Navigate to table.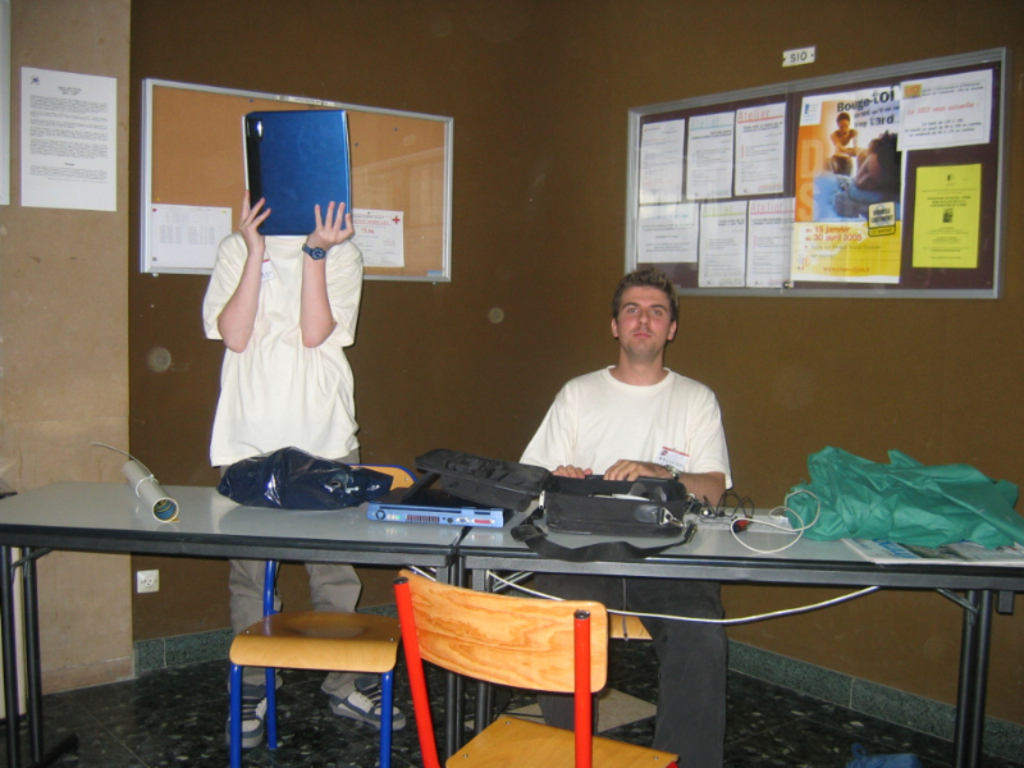
Navigation target: locate(0, 476, 535, 721).
